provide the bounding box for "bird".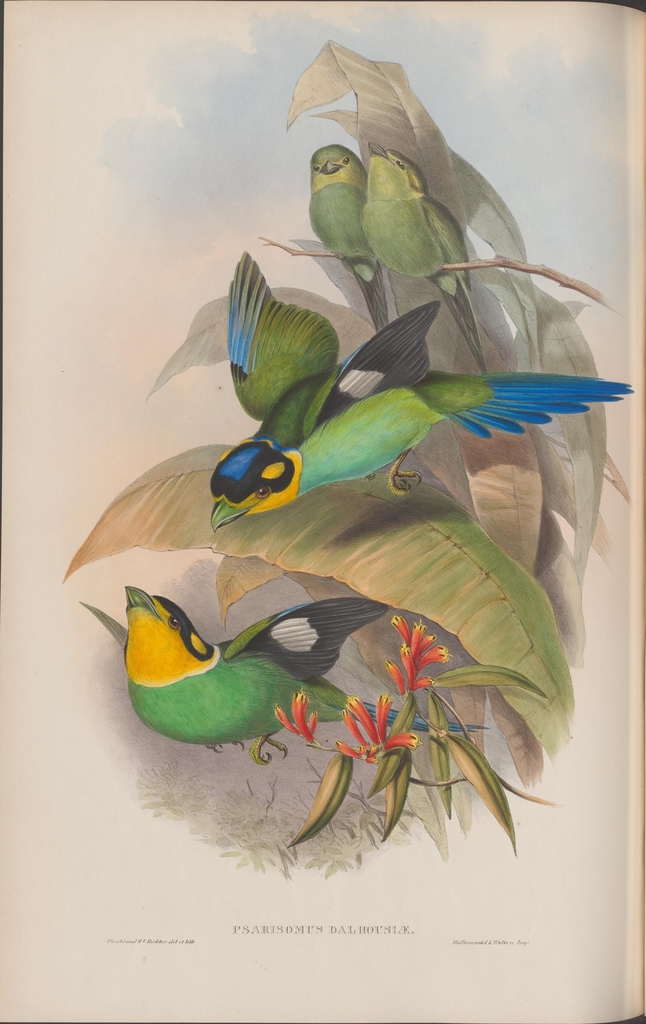
(x1=207, y1=247, x2=634, y2=532).
